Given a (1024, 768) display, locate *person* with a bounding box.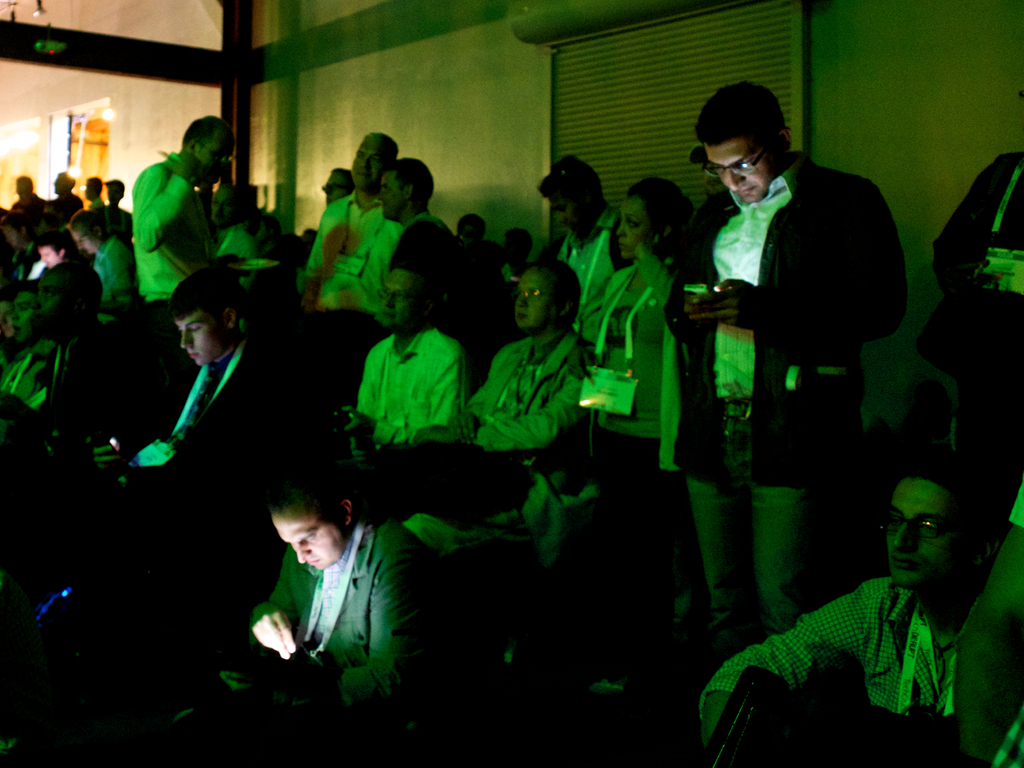
Located: {"x1": 698, "y1": 457, "x2": 994, "y2": 767}.
